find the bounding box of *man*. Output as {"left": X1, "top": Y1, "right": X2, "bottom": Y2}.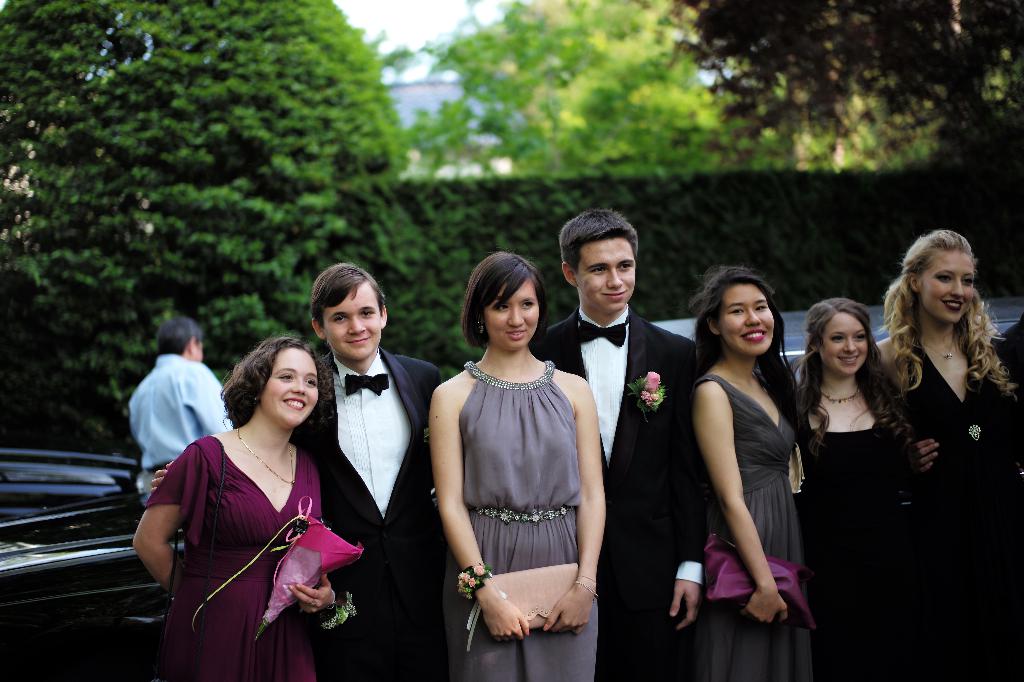
{"left": 120, "top": 312, "right": 223, "bottom": 528}.
